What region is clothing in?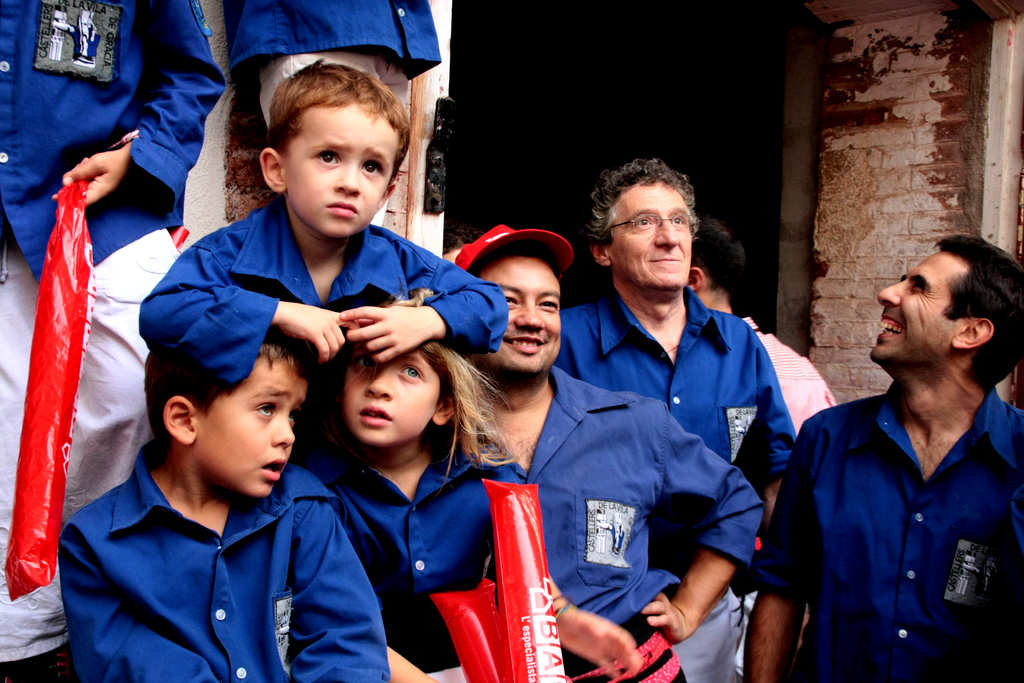
733, 310, 846, 440.
